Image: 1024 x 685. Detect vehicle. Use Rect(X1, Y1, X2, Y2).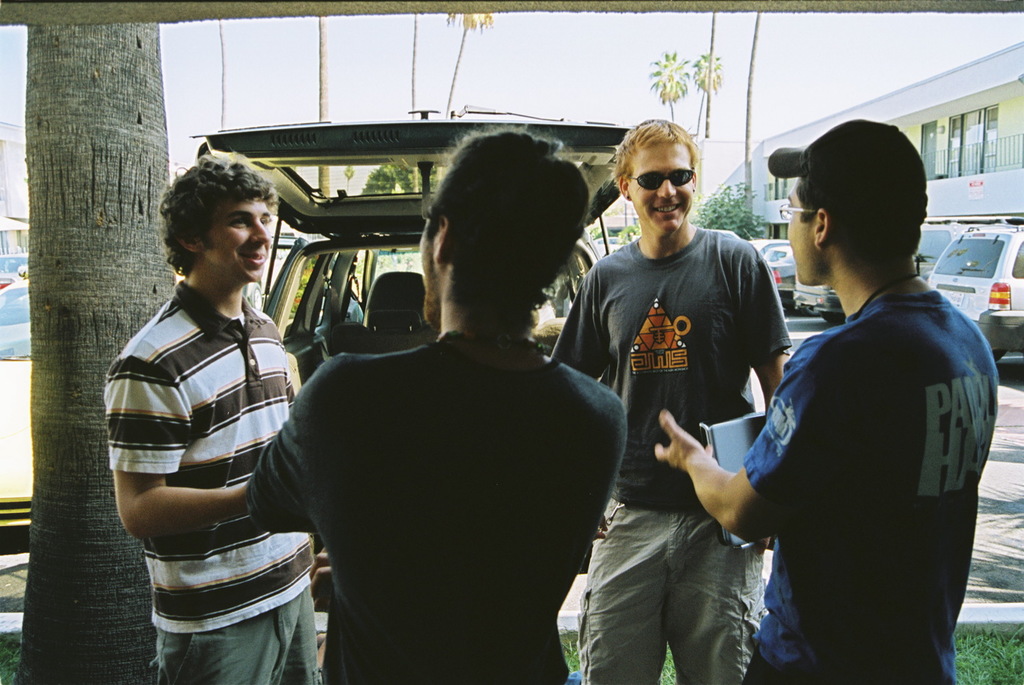
Rect(201, 120, 599, 396).
